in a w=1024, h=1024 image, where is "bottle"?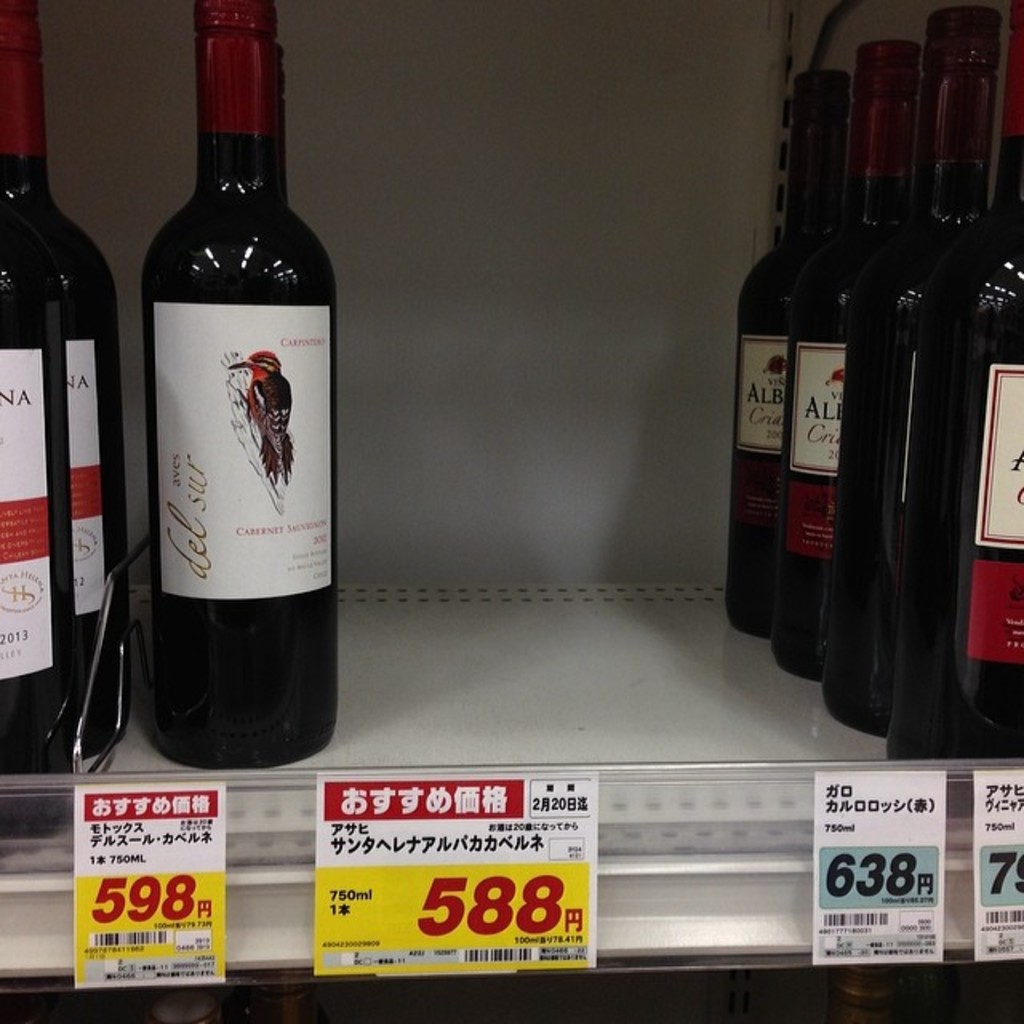
bbox=[722, 54, 830, 638].
